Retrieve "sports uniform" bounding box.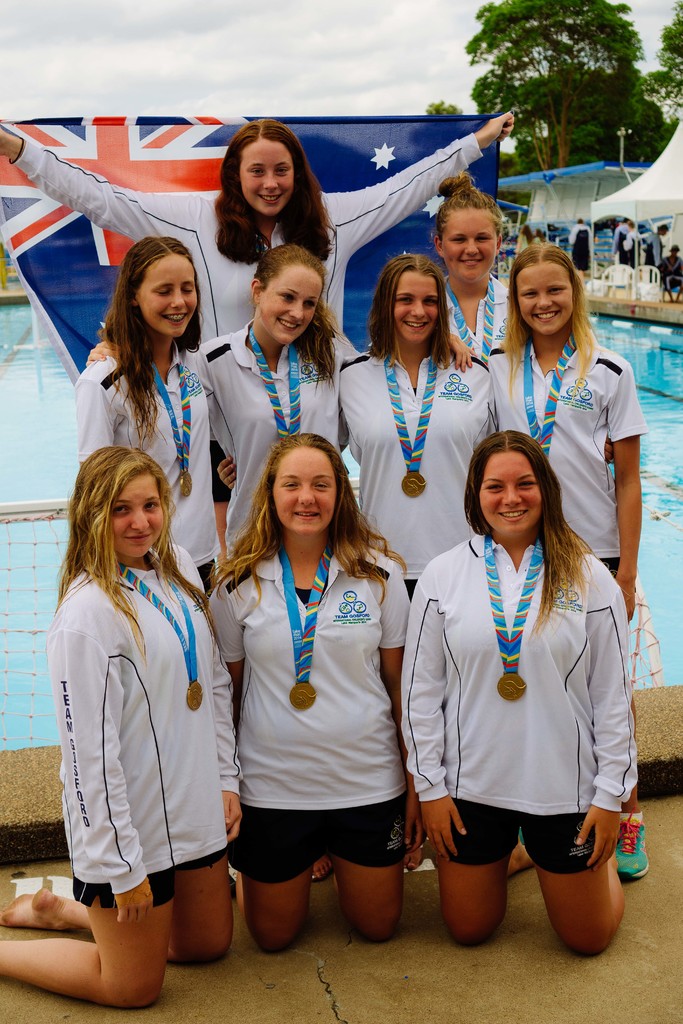
Bounding box: l=200, t=324, r=363, b=563.
